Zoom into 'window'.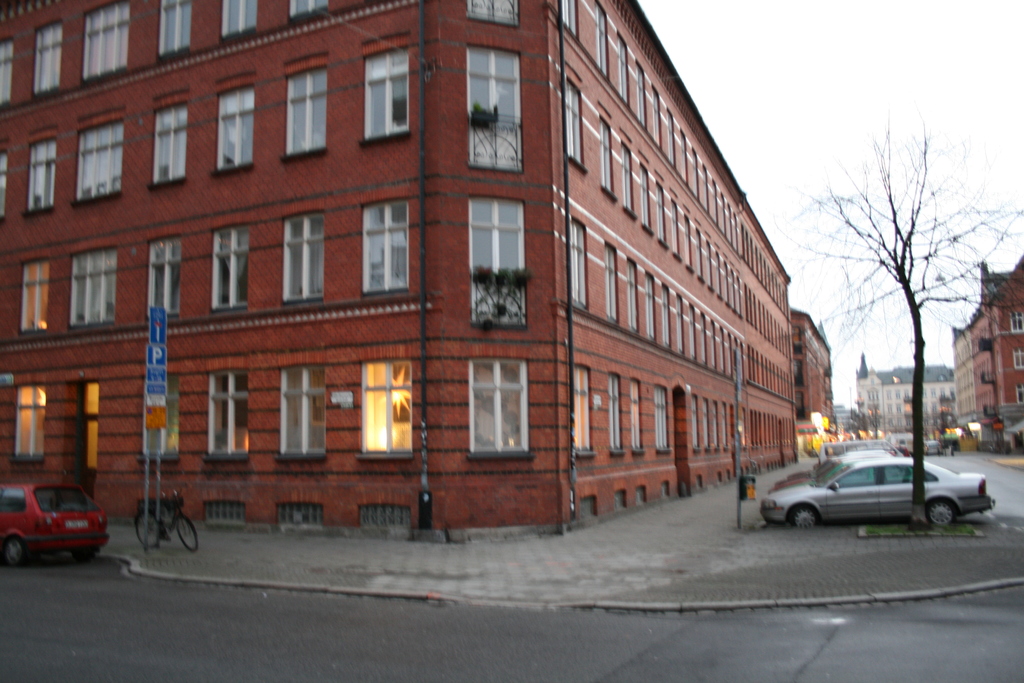
Zoom target: 603 242 618 325.
